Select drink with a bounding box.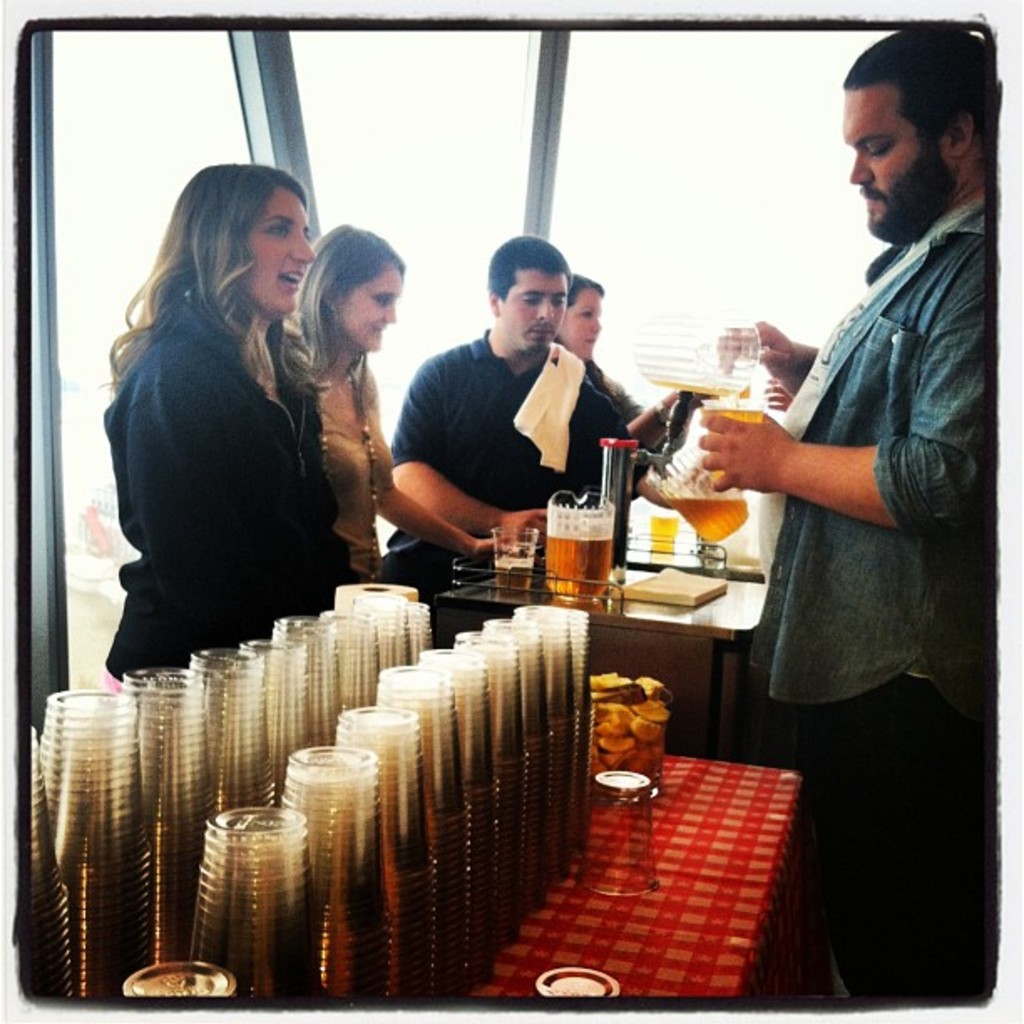
x1=661, y1=500, x2=750, y2=549.
